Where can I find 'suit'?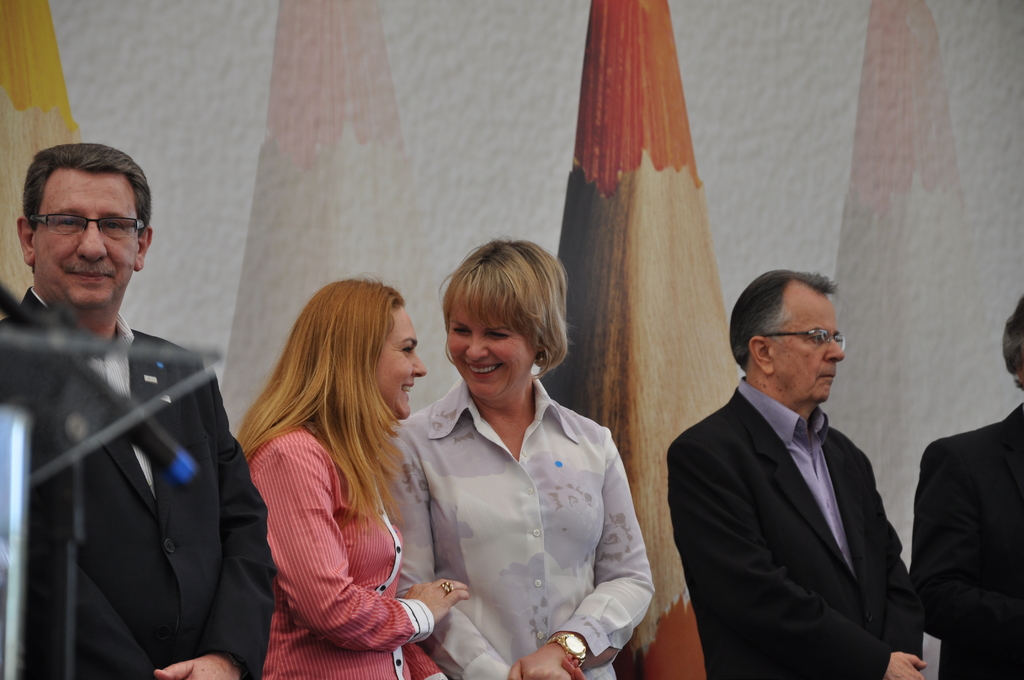
You can find it at x1=662, y1=373, x2=924, y2=679.
